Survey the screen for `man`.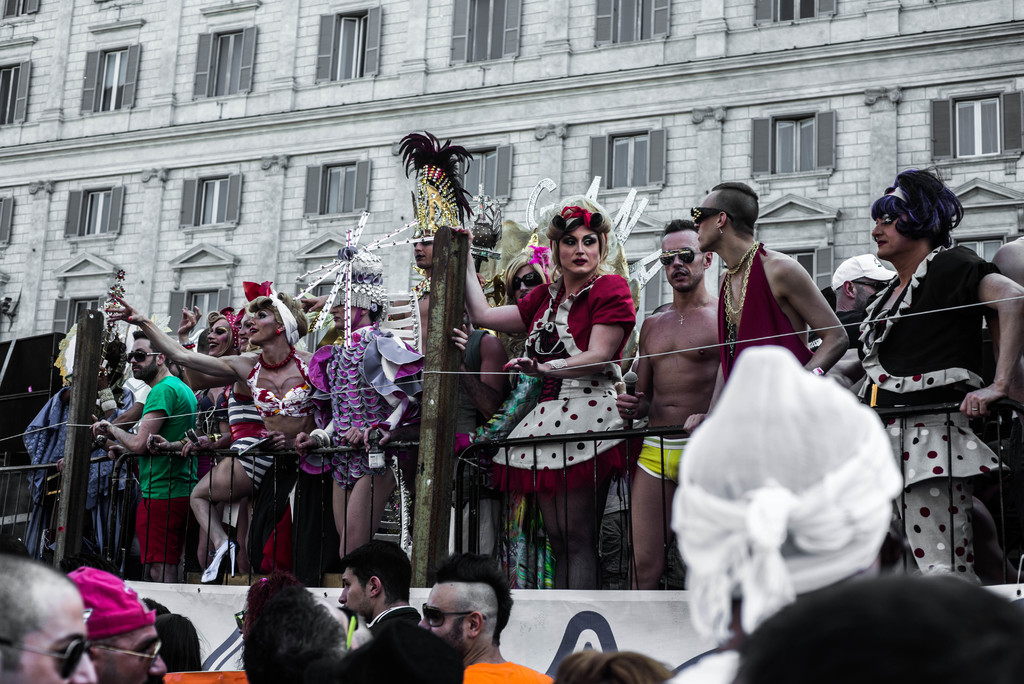
Survey found: region(611, 216, 728, 590).
